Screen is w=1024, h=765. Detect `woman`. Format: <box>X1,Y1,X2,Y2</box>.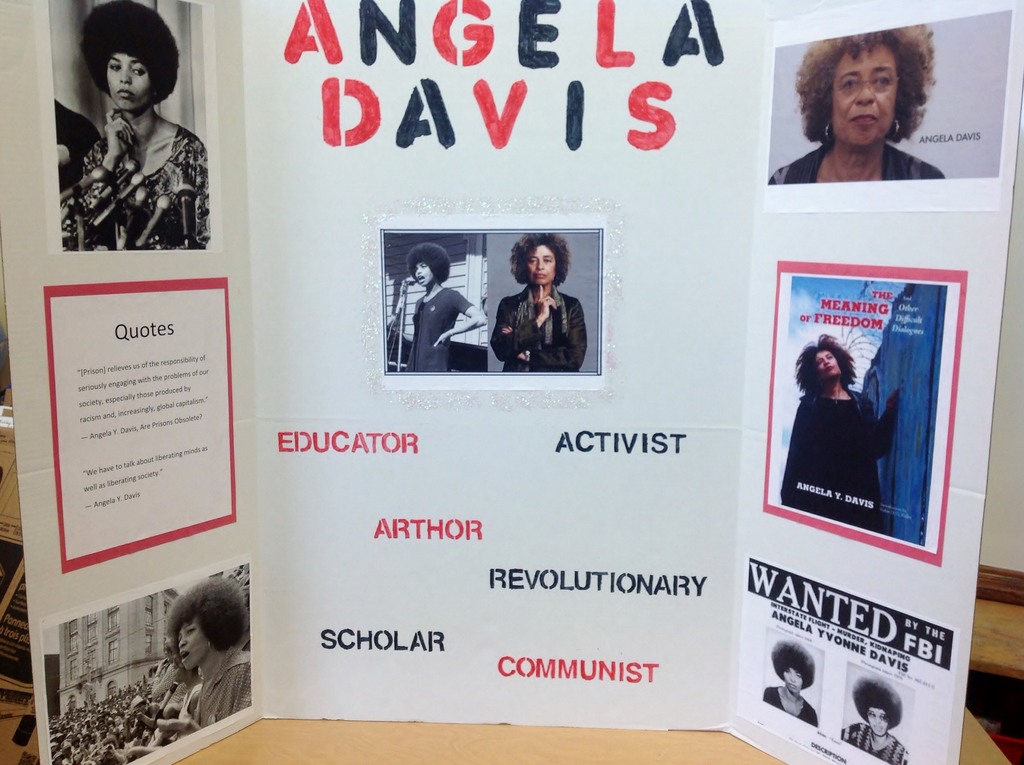
<box>780,340,905,533</box>.
